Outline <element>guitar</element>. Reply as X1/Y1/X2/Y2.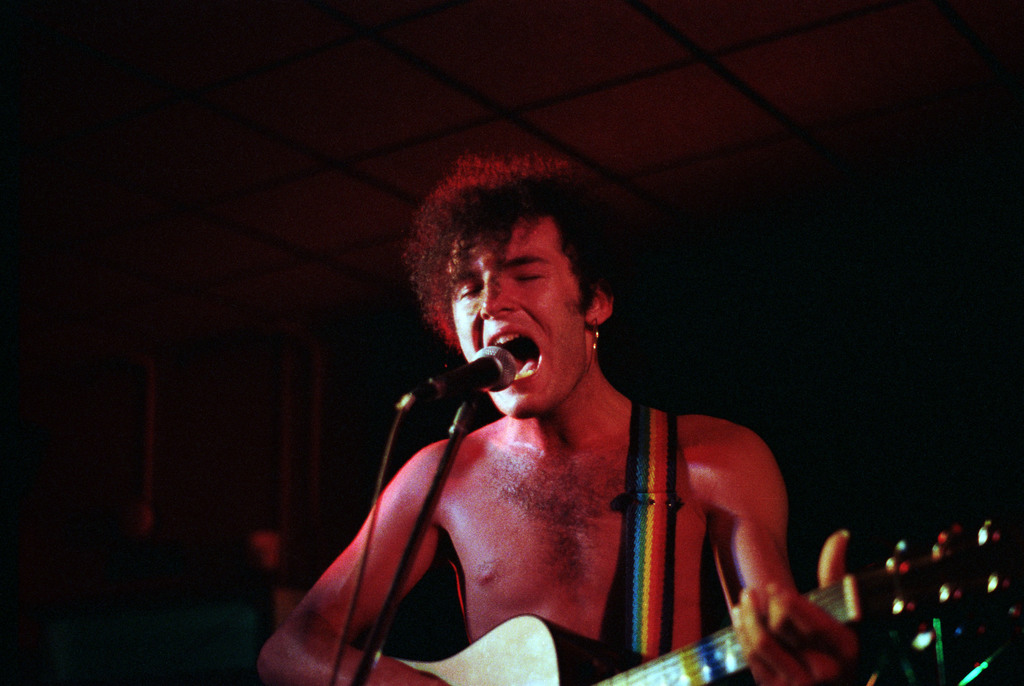
375/503/1023/685.
